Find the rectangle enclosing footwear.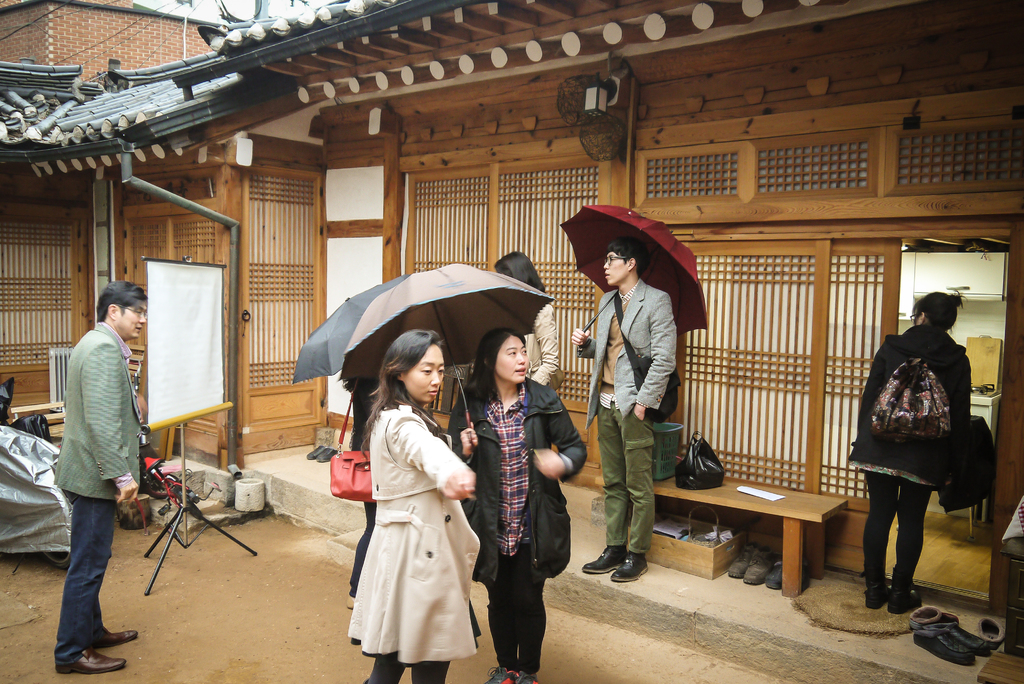
[x1=92, y1=631, x2=145, y2=647].
